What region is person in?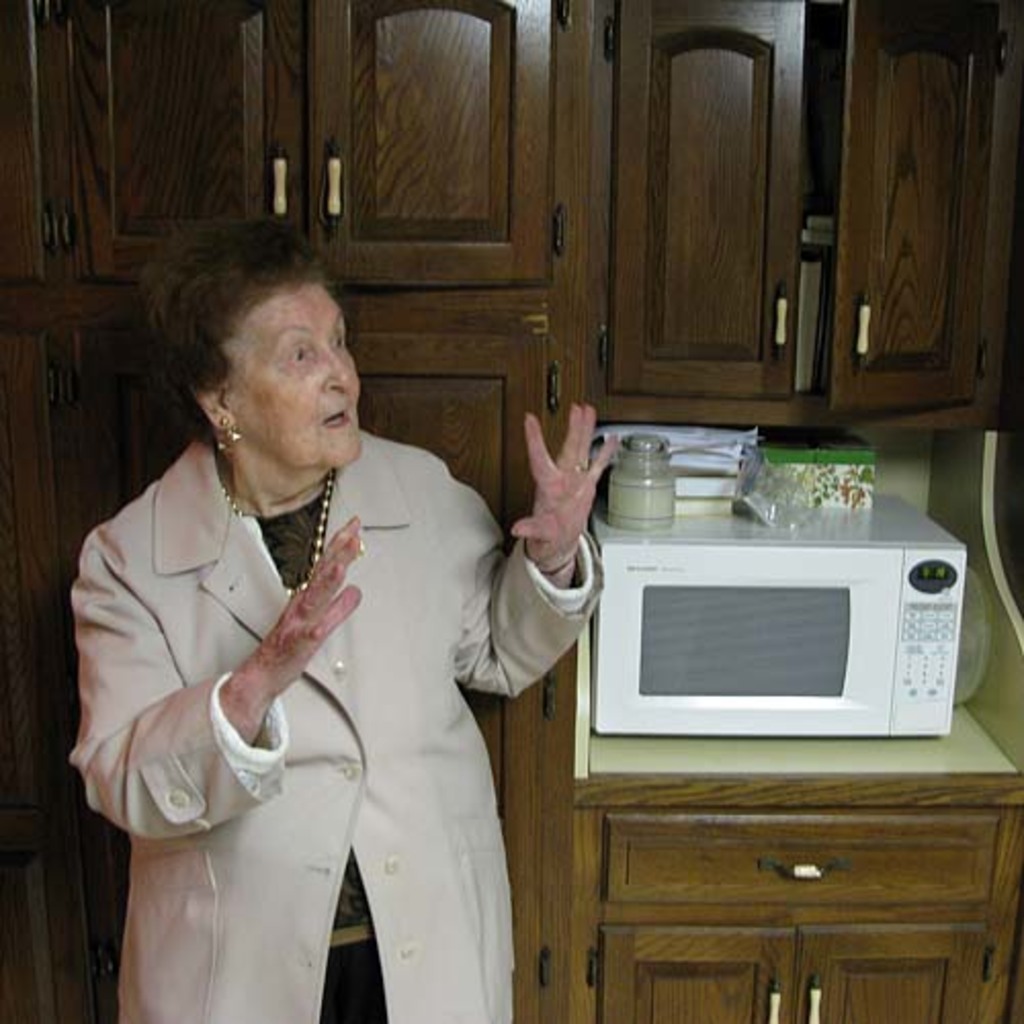
x1=72 y1=223 x2=561 y2=1023.
